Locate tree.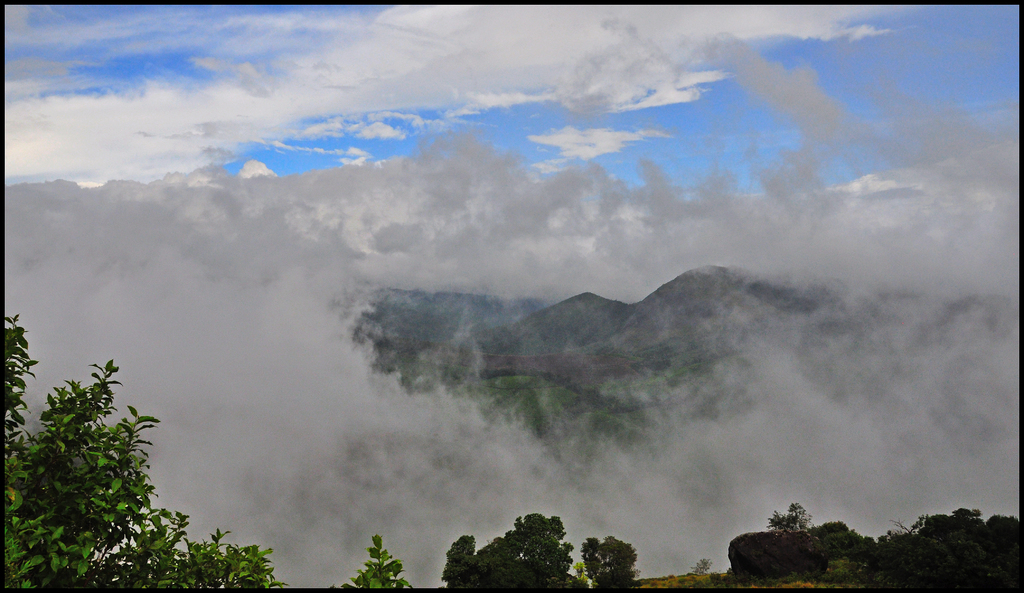
Bounding box: (338,534,410,589).
